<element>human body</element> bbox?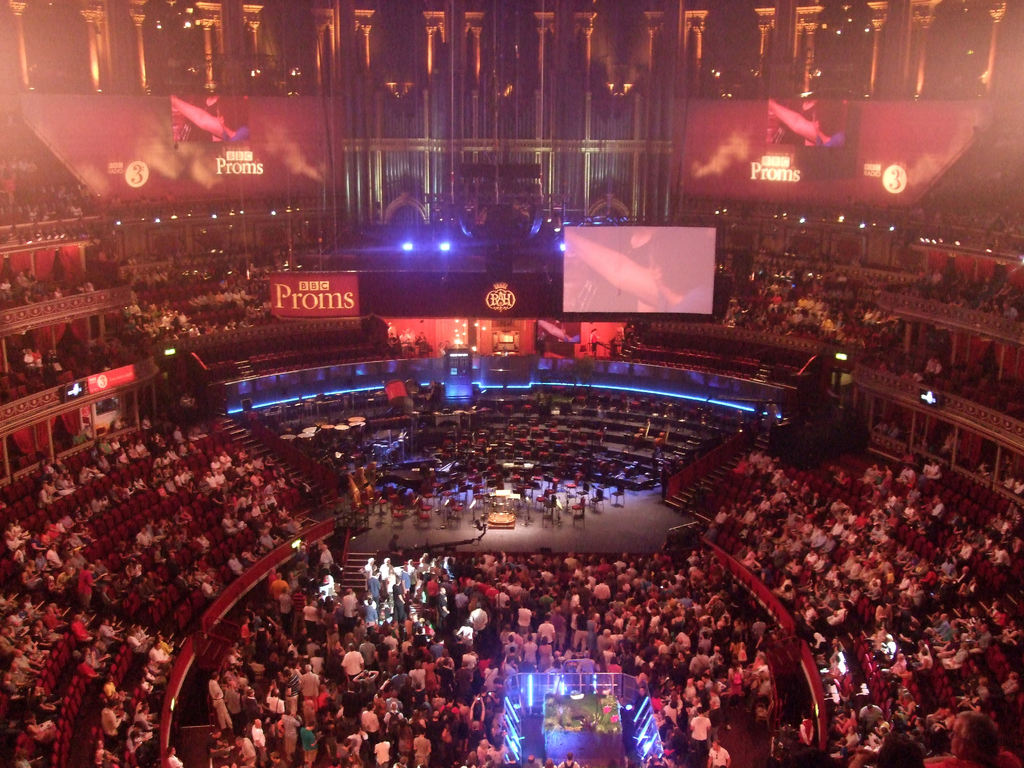
{"left": 191, "top": 570, "right": 201, "bottom": 586}
